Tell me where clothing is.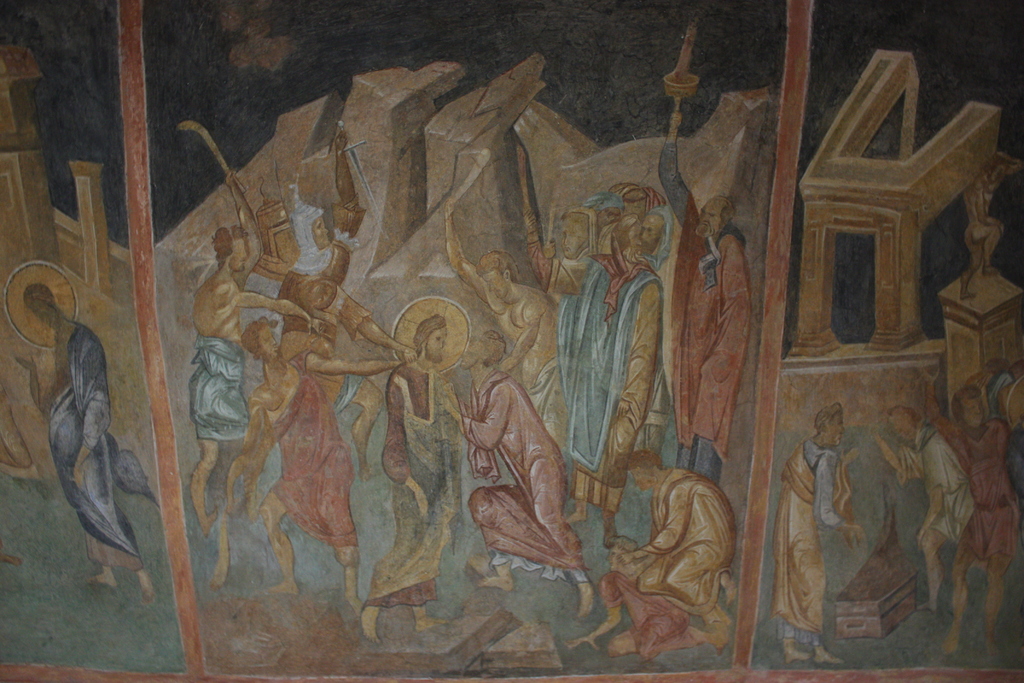
clothing is at detection(530, 353, 560, 457).
